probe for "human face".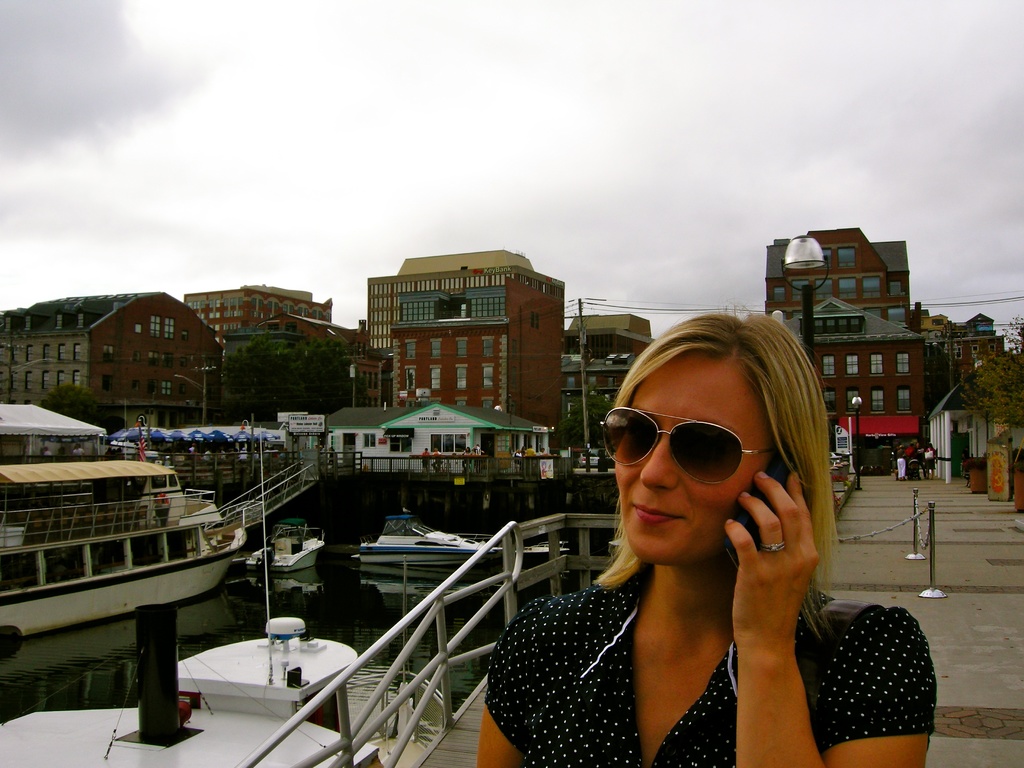
Probe result: (612, 359, 771, 561).
